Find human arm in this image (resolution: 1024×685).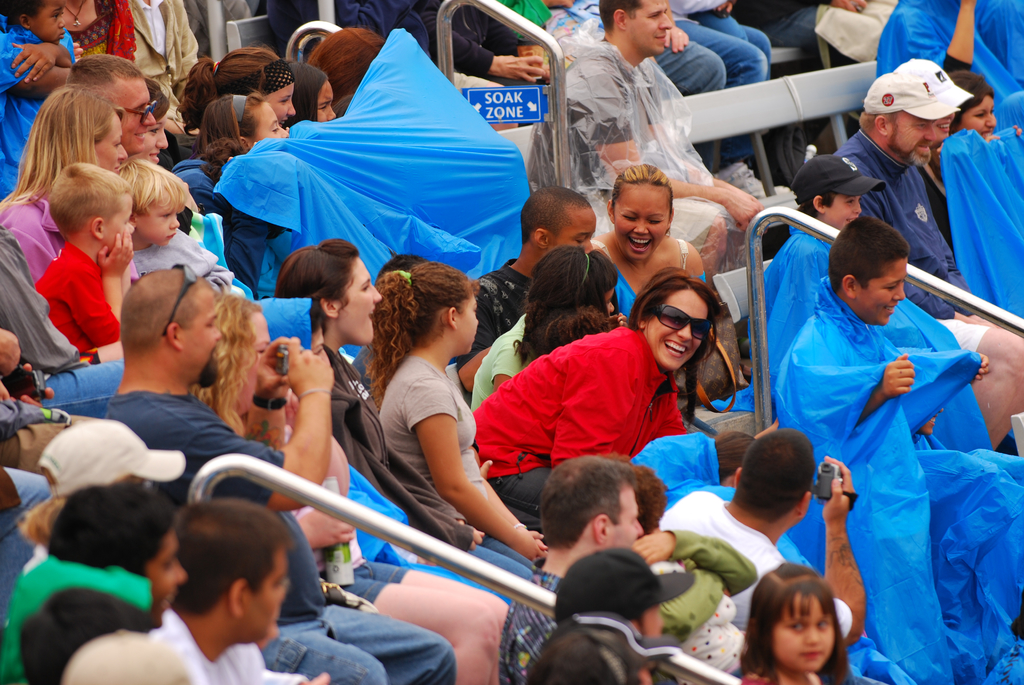
939,0,976,69.
